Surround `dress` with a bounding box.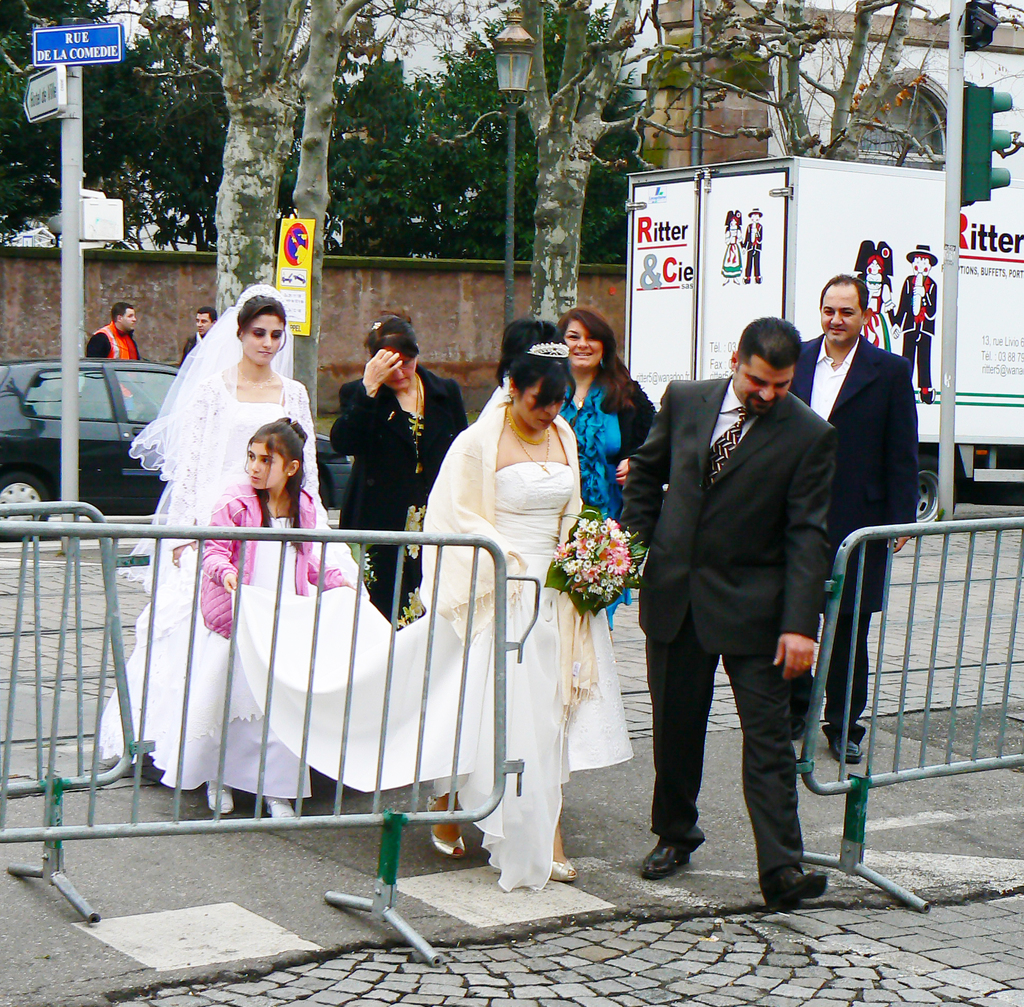
Rect(227, 461, 635, 890).
